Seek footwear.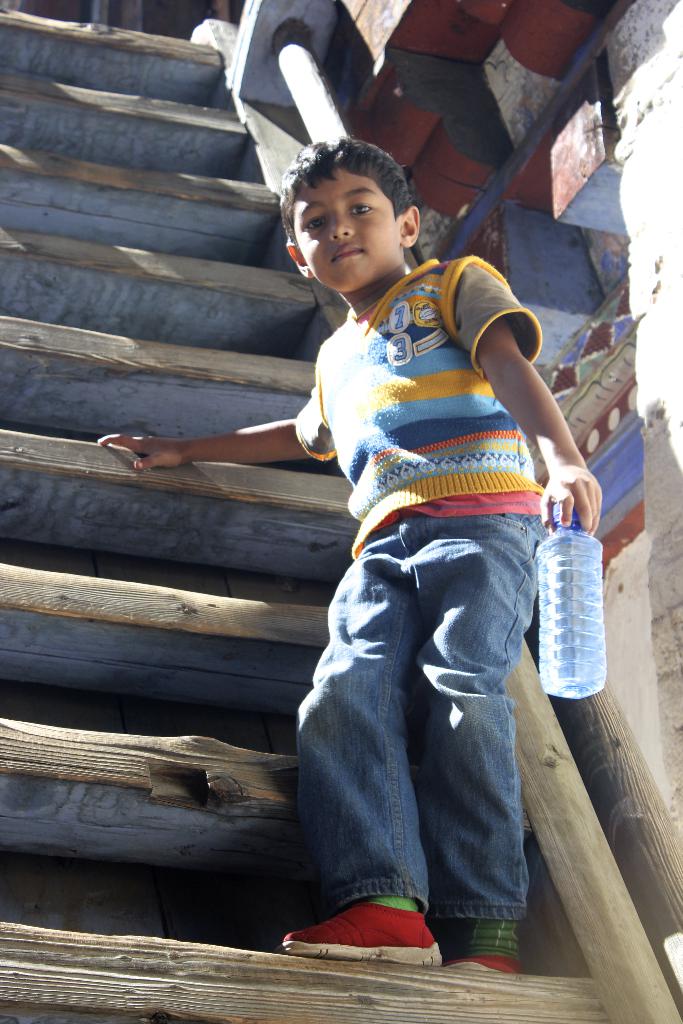
{"left": 277, "top": 899, "right": 443, "bottom": 967}.
